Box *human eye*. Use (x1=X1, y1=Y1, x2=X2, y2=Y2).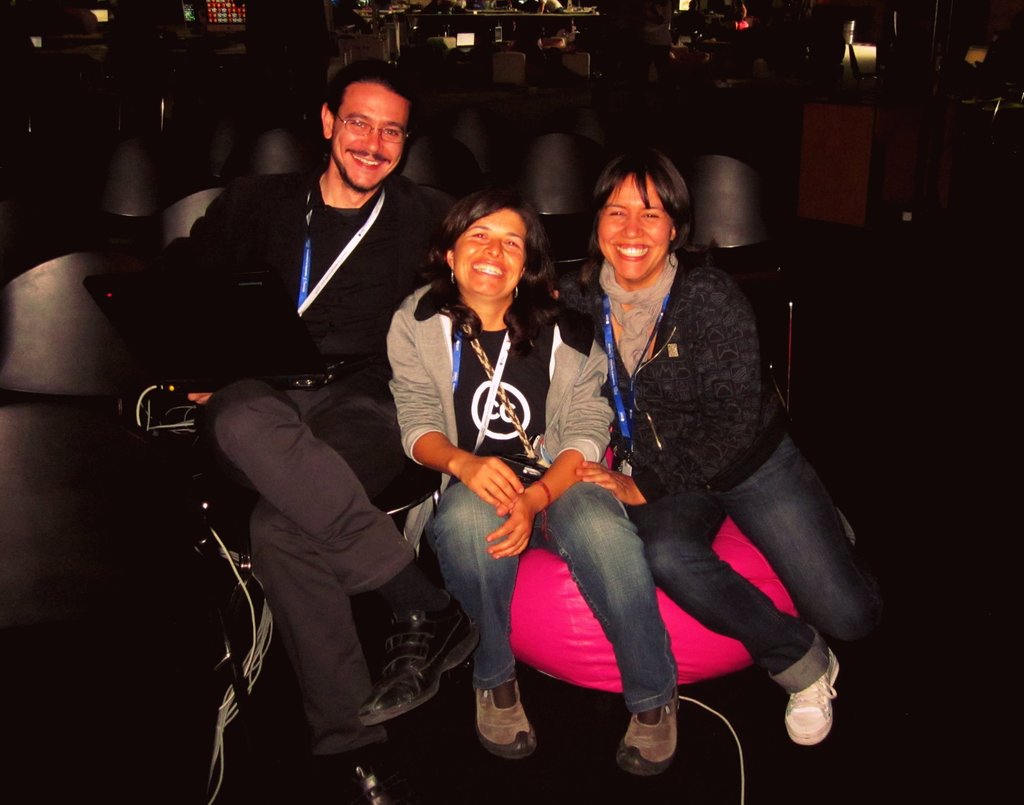
(x1=605, y1=206, x2=625, y2=221).
